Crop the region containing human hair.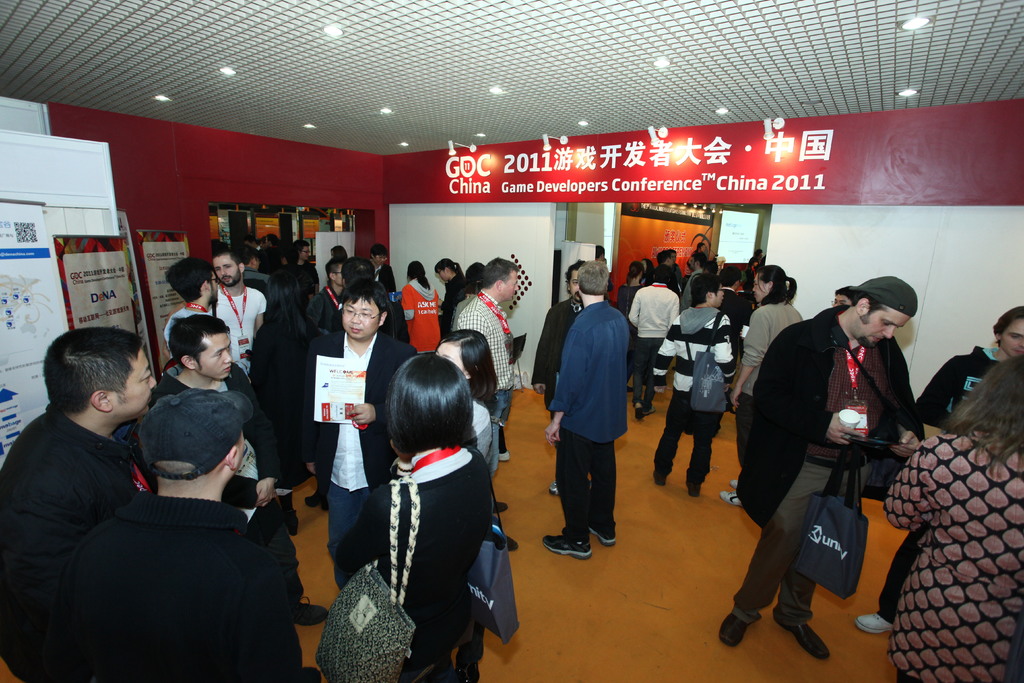
Crop region: (271,261,316,317).
